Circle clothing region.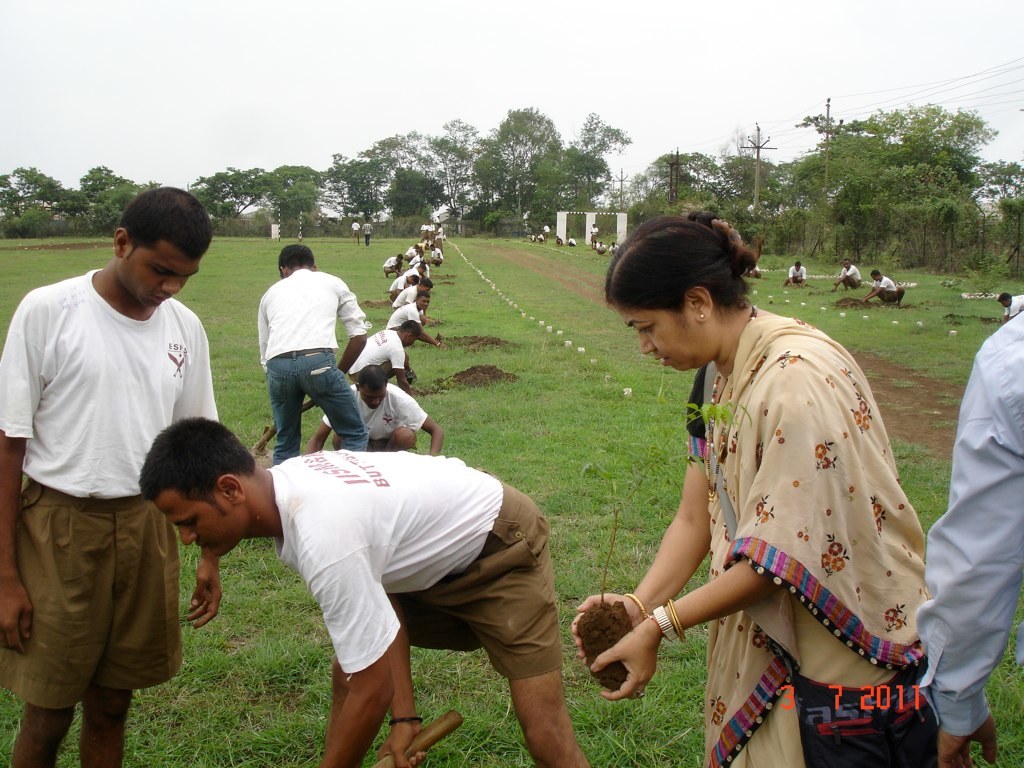
Region: box=[385, 300, 421, 332].
